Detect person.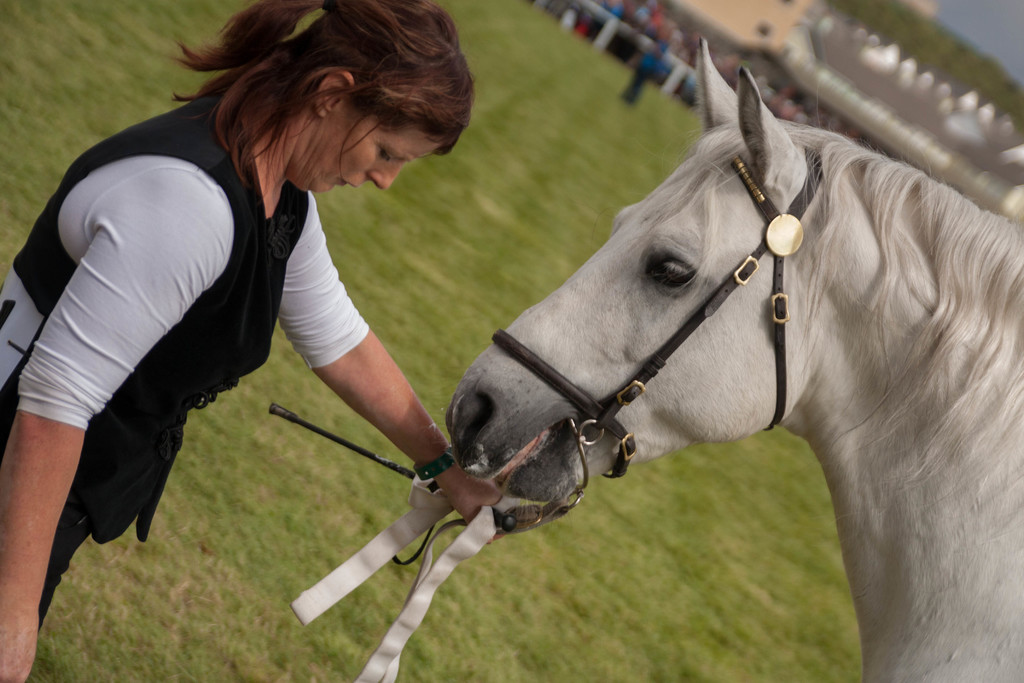
Detected at locate(0, 0, 495, 682).
